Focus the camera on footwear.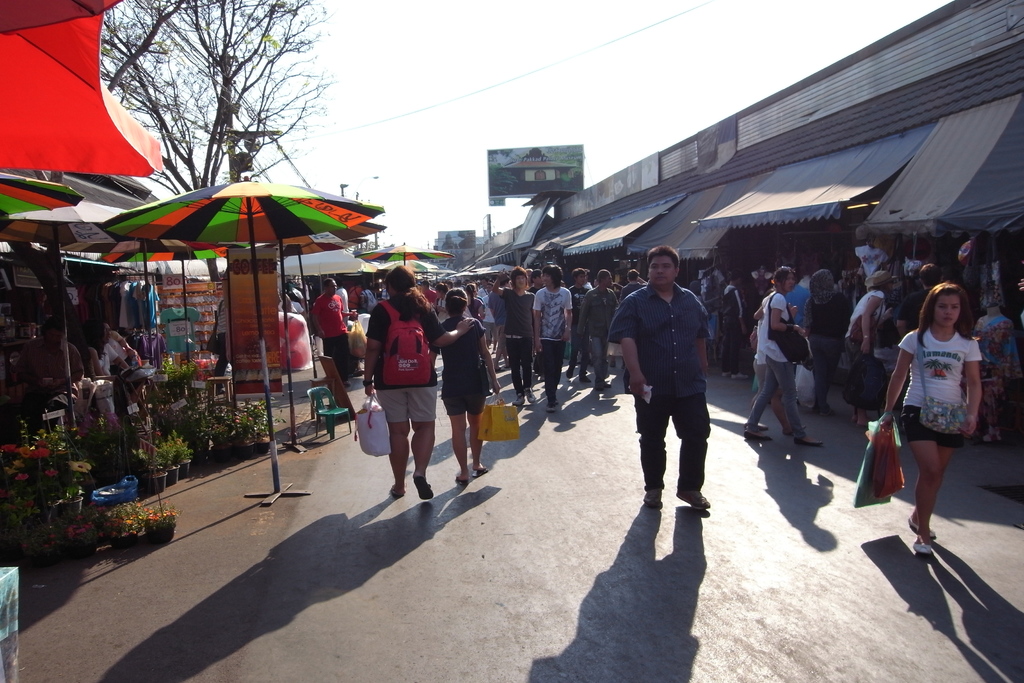
Focus region: <region>580, 374, 589, 383</region>.
